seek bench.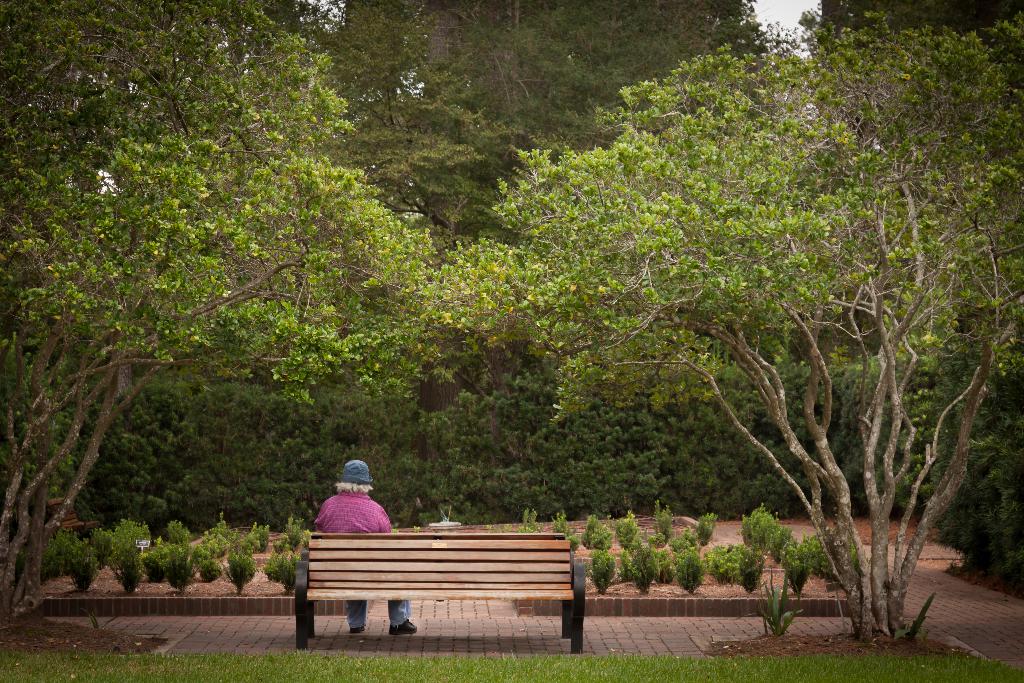
287,521,603,654.
